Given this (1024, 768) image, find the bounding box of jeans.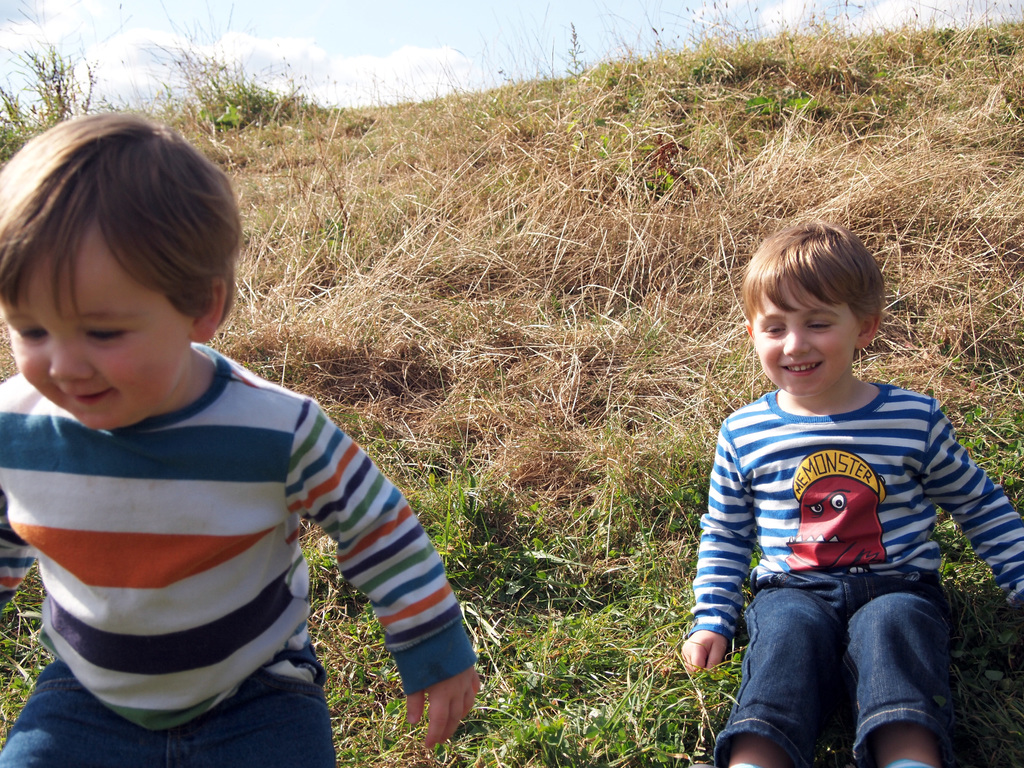
l=715, t=579, r=953, b=767.
